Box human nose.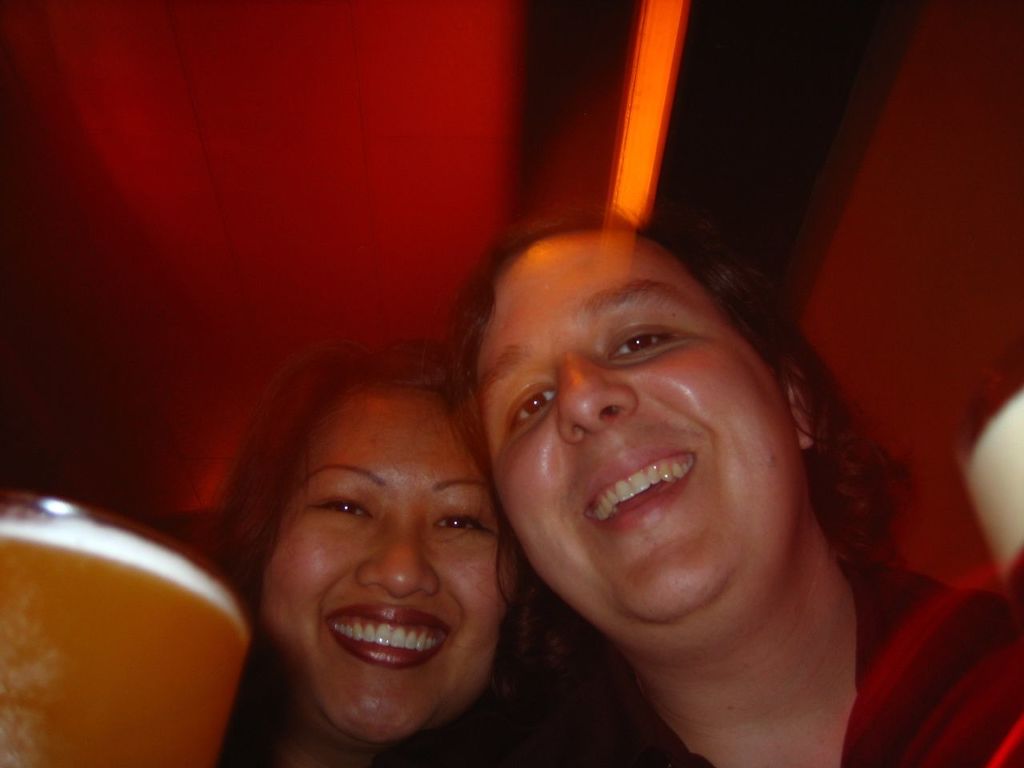
354,515,439,597.
